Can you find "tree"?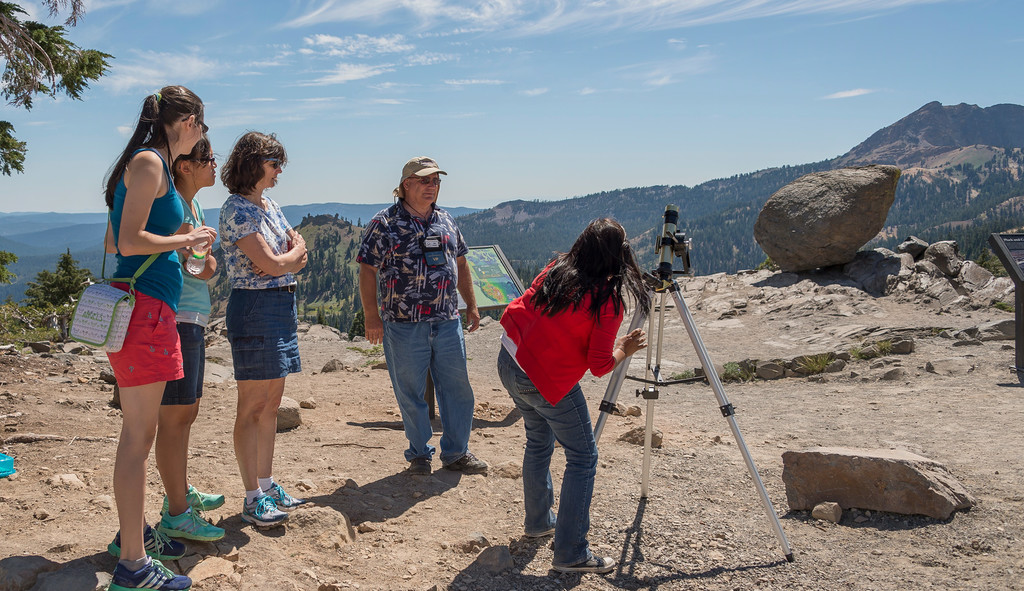
Yes, bounding box: region(319, 252, 332, 300).
